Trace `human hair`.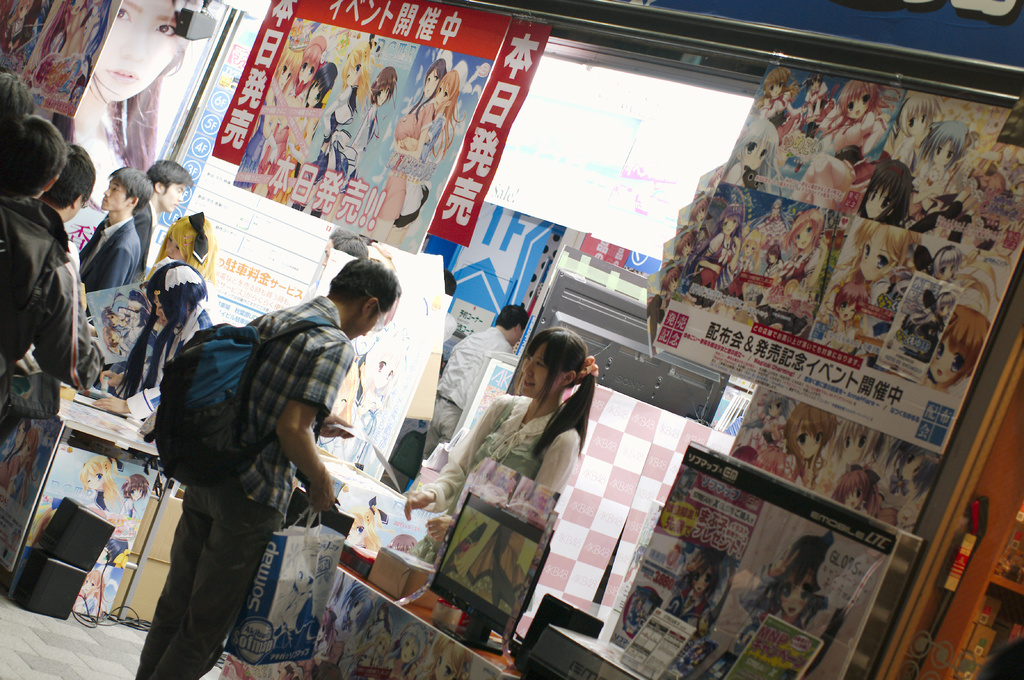
Traced to 831 468 884 521.
